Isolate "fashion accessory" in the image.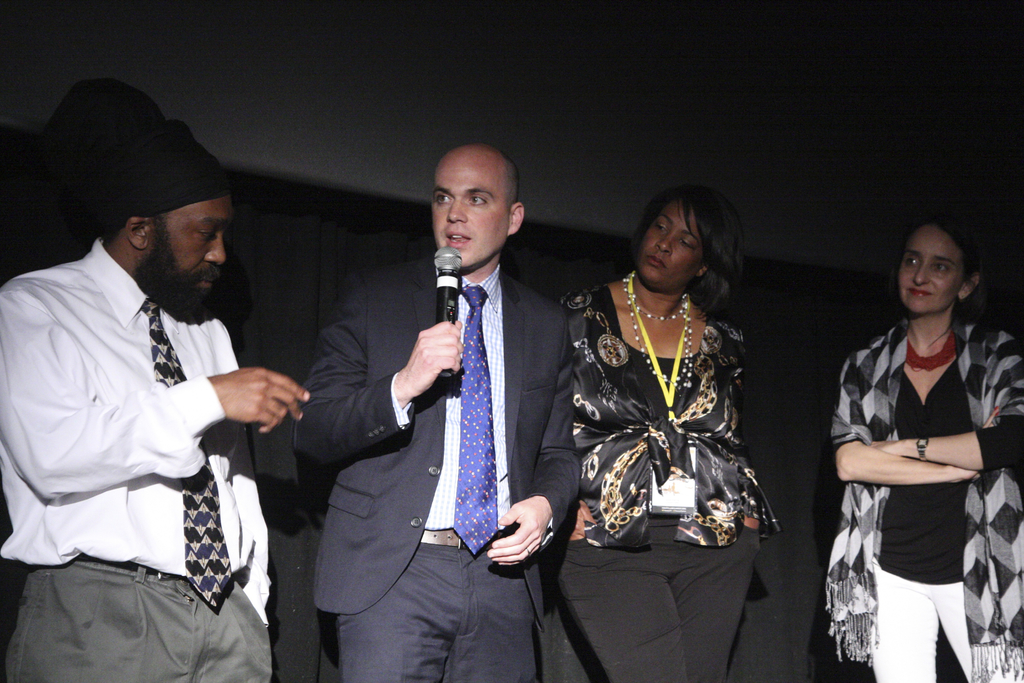
Isolated region: (x1=897, y1=334, x2=966, y2=369).
